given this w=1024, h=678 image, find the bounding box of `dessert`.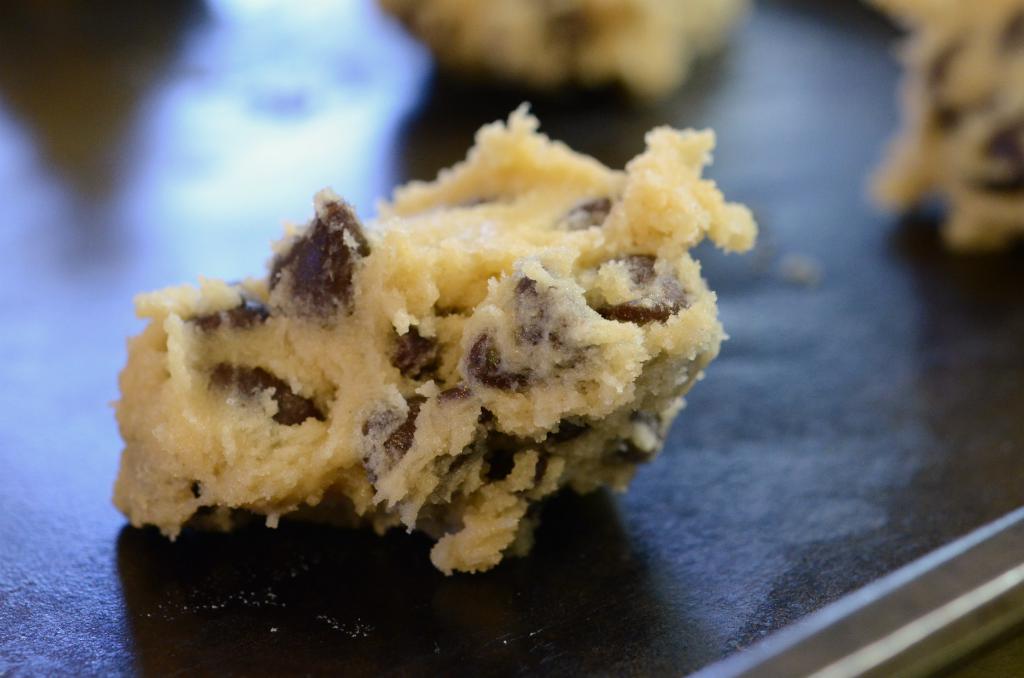
372:0:751:100.
